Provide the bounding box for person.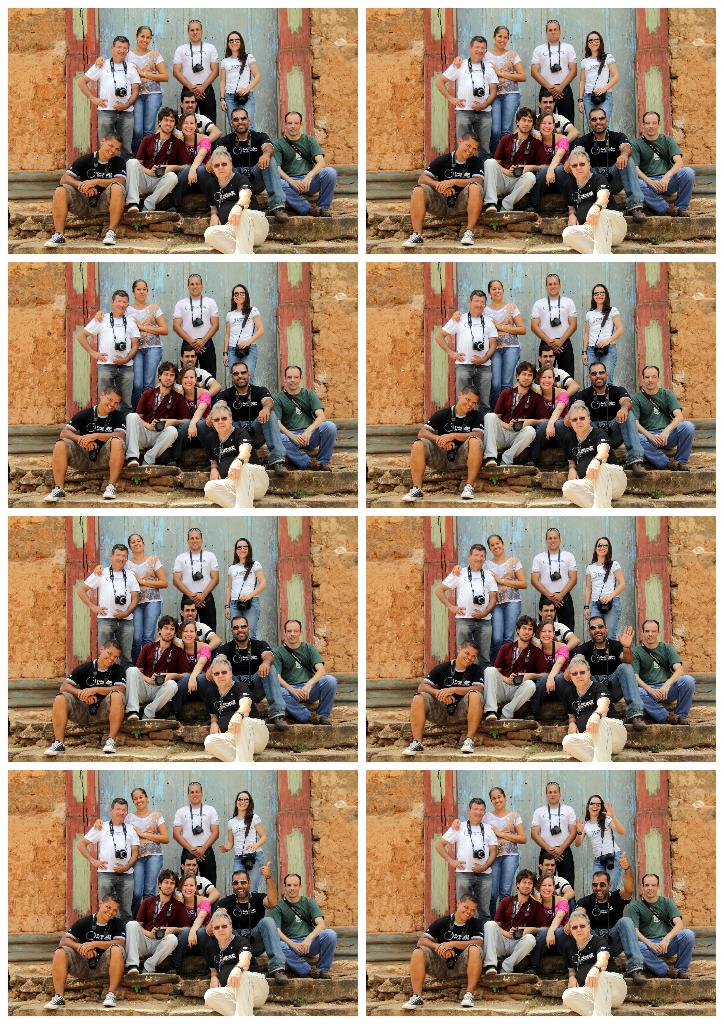
75:541:141:666.
